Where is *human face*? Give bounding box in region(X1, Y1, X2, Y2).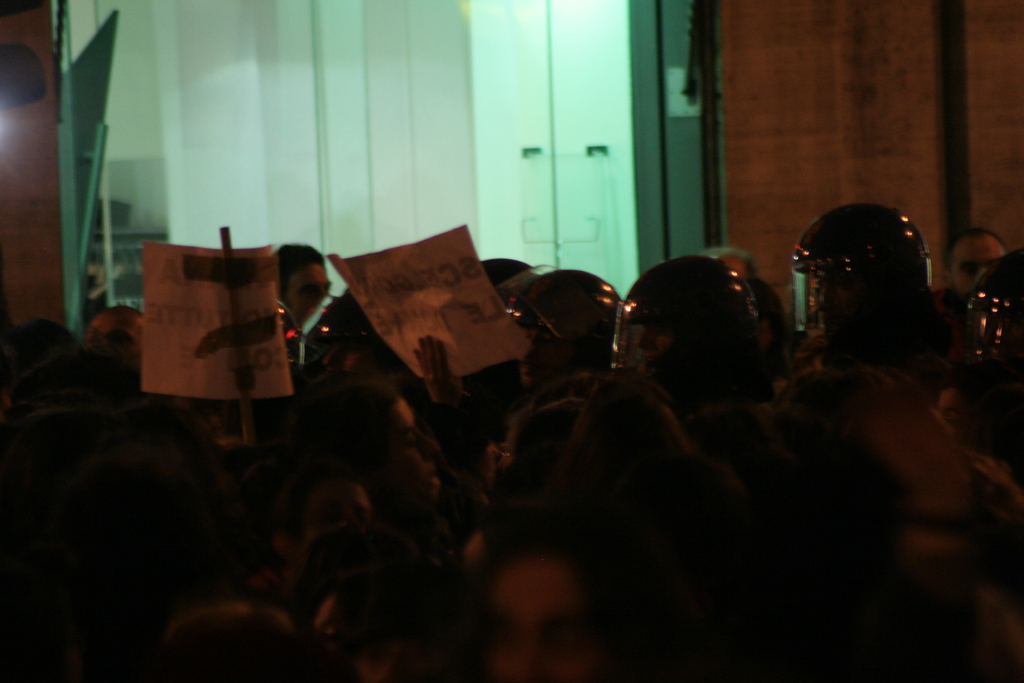
region(950, 239, 1009, 290).
